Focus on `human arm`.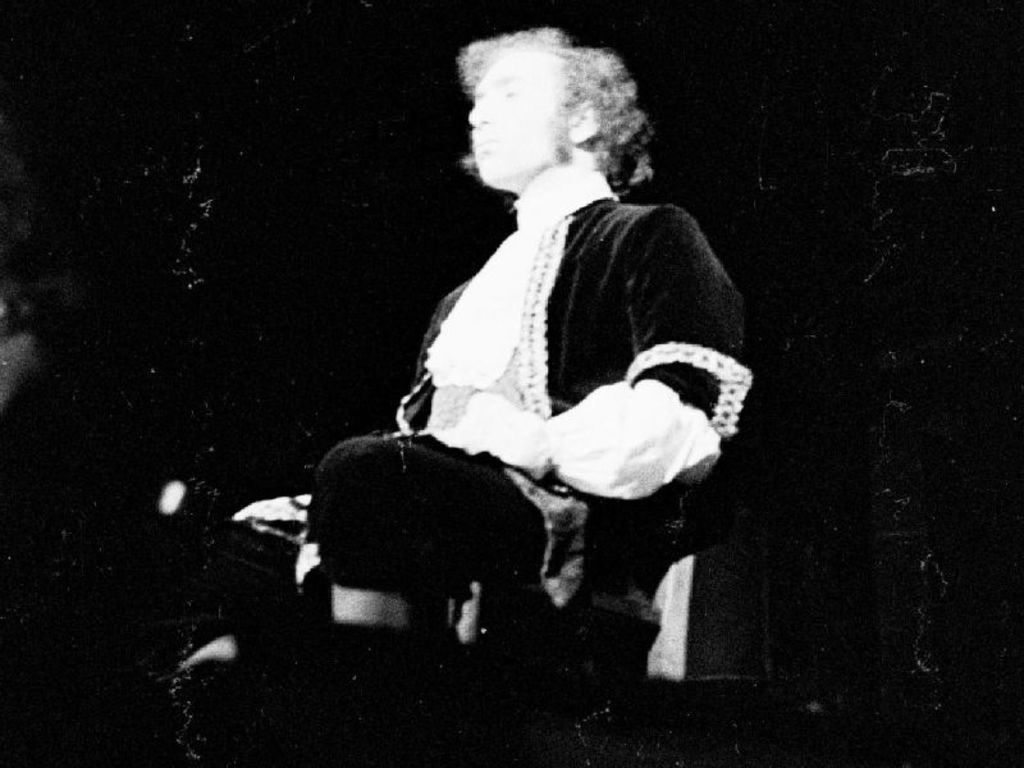
Focused at [x1=375, y1=288, x2=556, y2=472].
